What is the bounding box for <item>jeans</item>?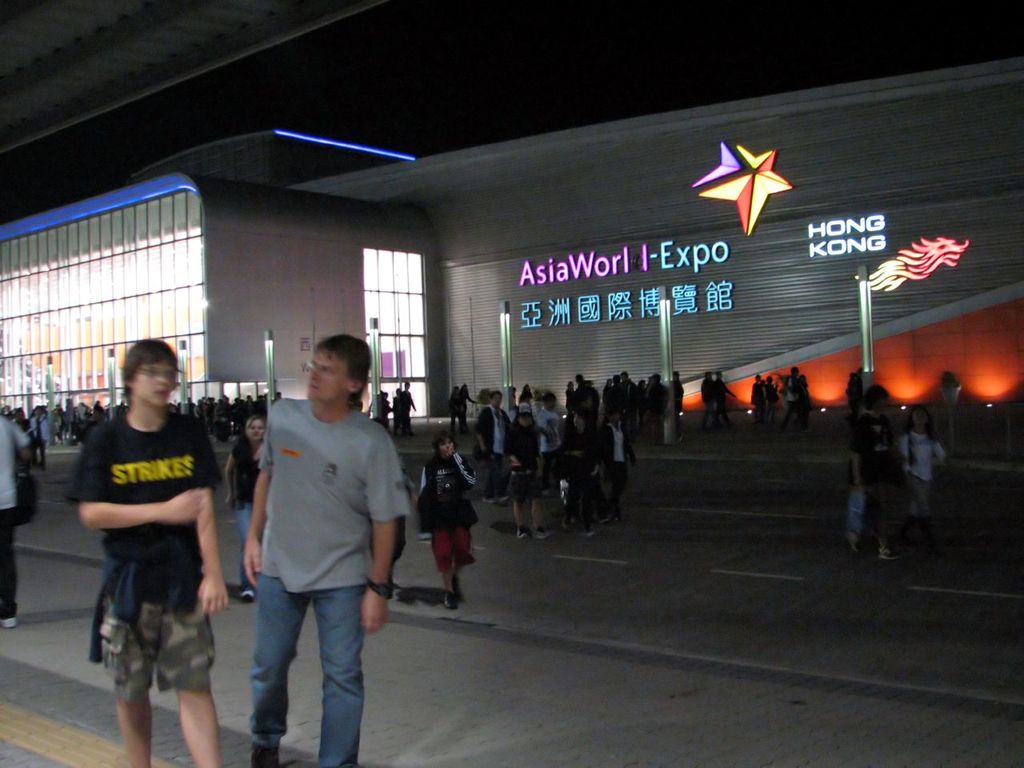
left=459, top=413, right=471, bottom=432.
